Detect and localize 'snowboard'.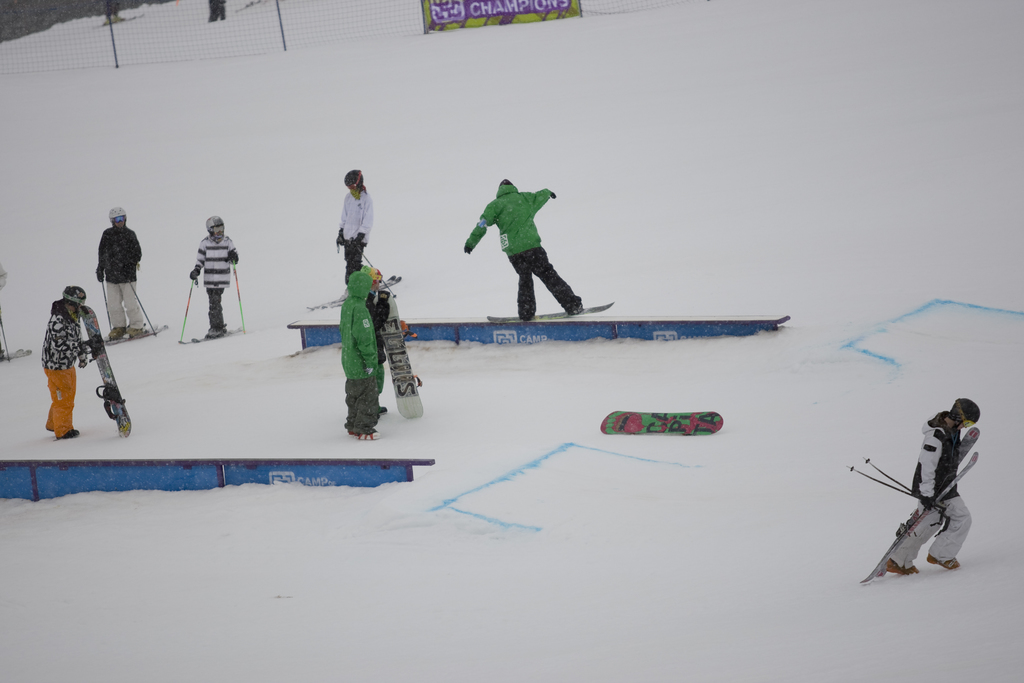
Localized at 485, 304, 615, 318.
